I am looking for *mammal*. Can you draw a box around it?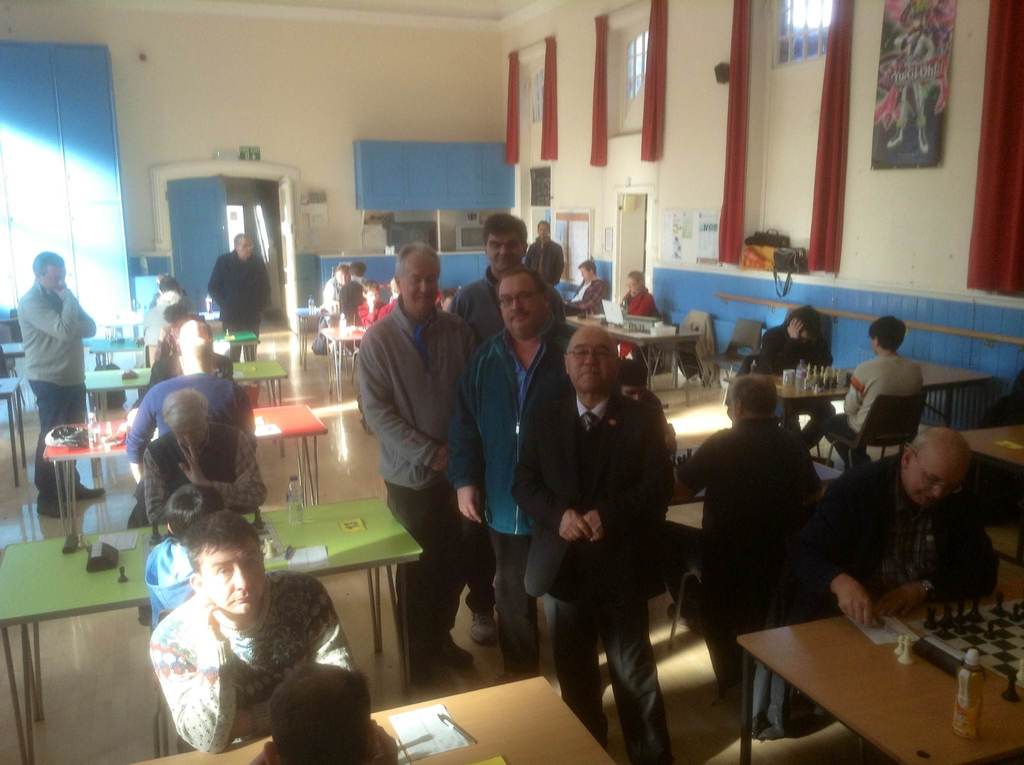
Sure, the bounding box is detection(609, 265, 665, 359).
